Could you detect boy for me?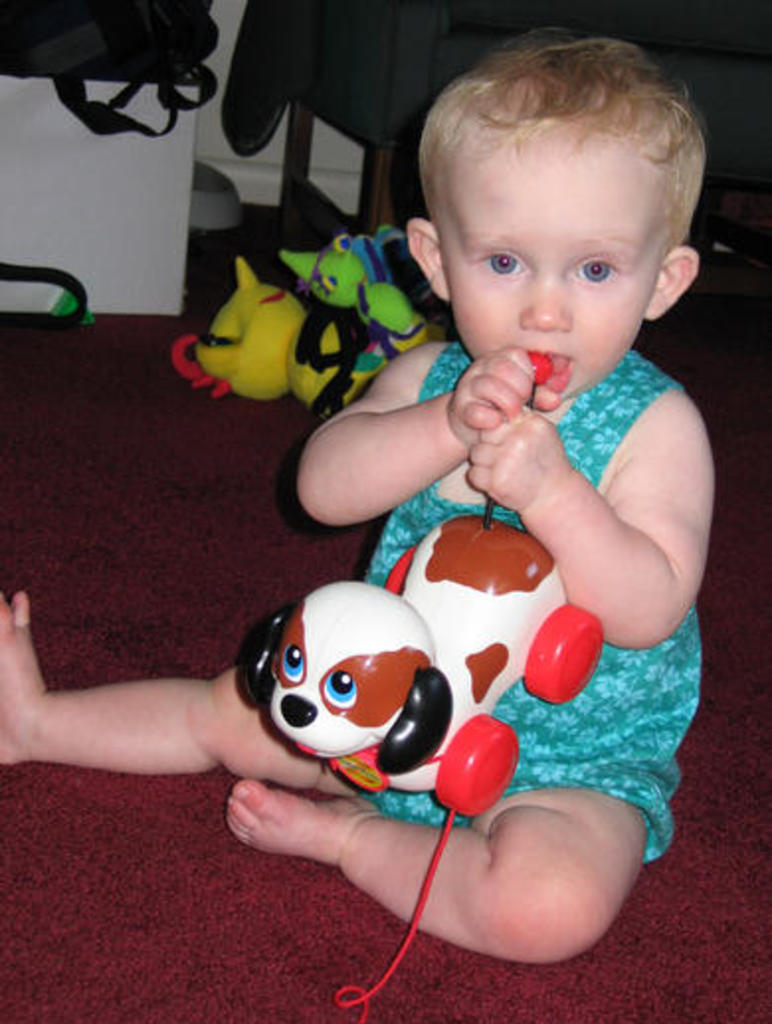
Detection result: (192,85,693,947).
